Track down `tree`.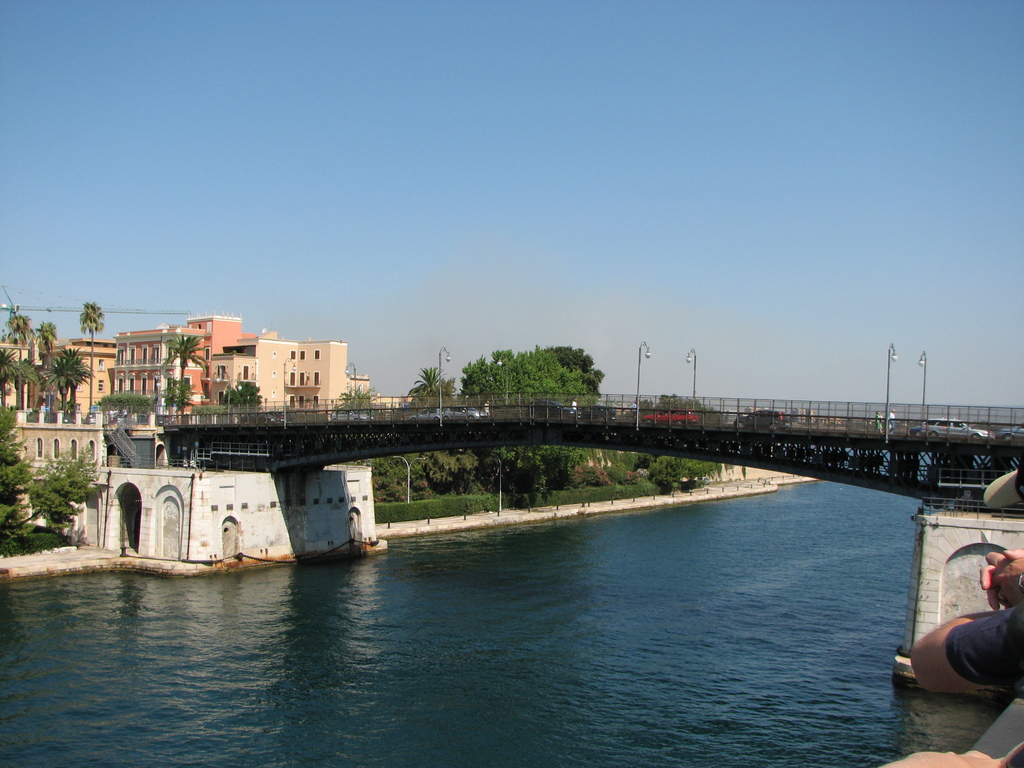
Tracked to 345 452 449 505.
